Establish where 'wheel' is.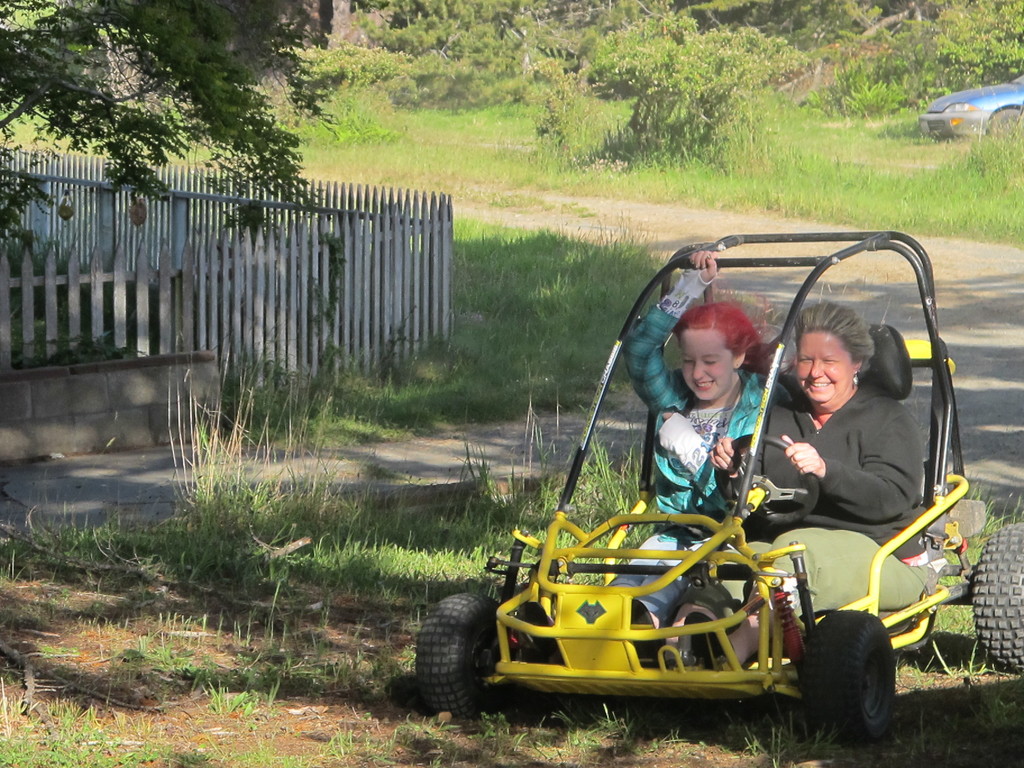
Established at {"left": 424, "top": 596, "right": 509, "bottom": 725}.
